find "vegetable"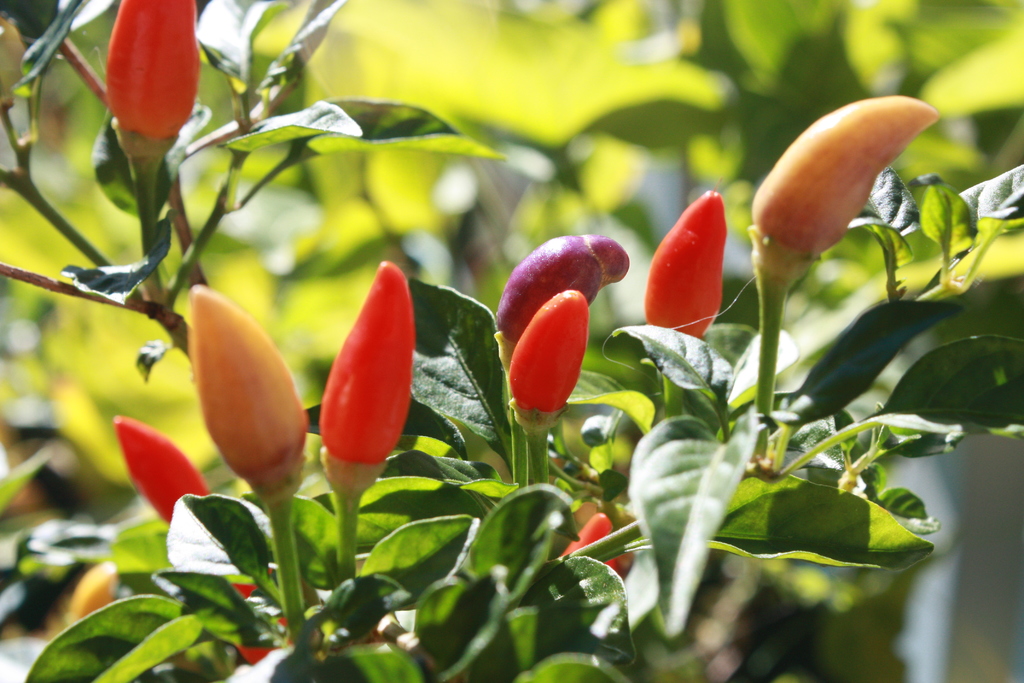
(564, 515, 621, 578)
